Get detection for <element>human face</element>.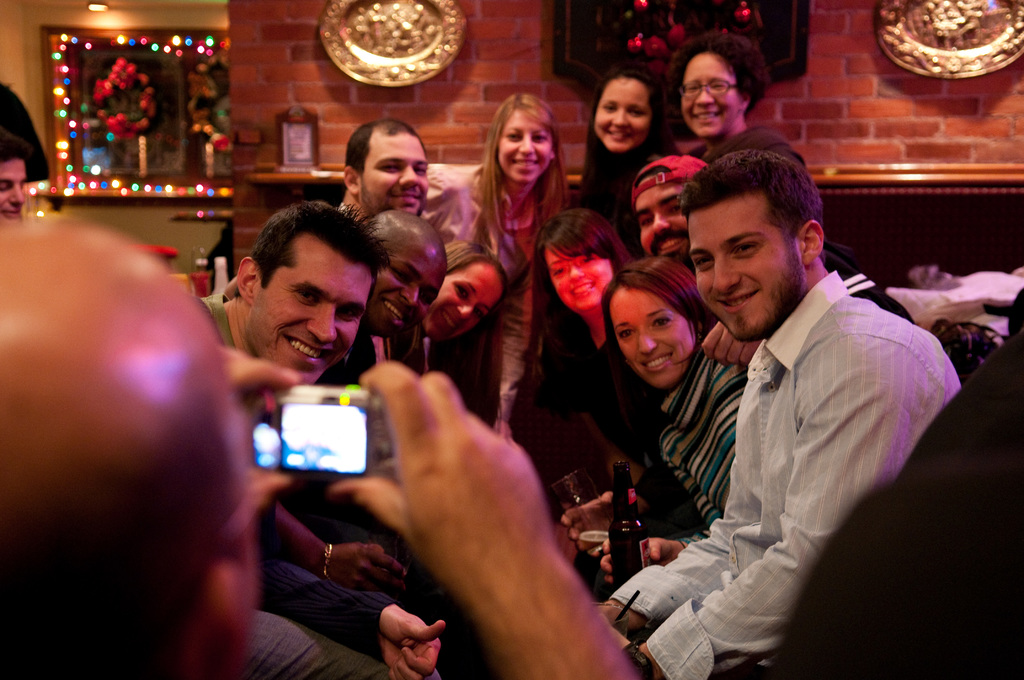
Detection: [638, 179, 688, 260].
